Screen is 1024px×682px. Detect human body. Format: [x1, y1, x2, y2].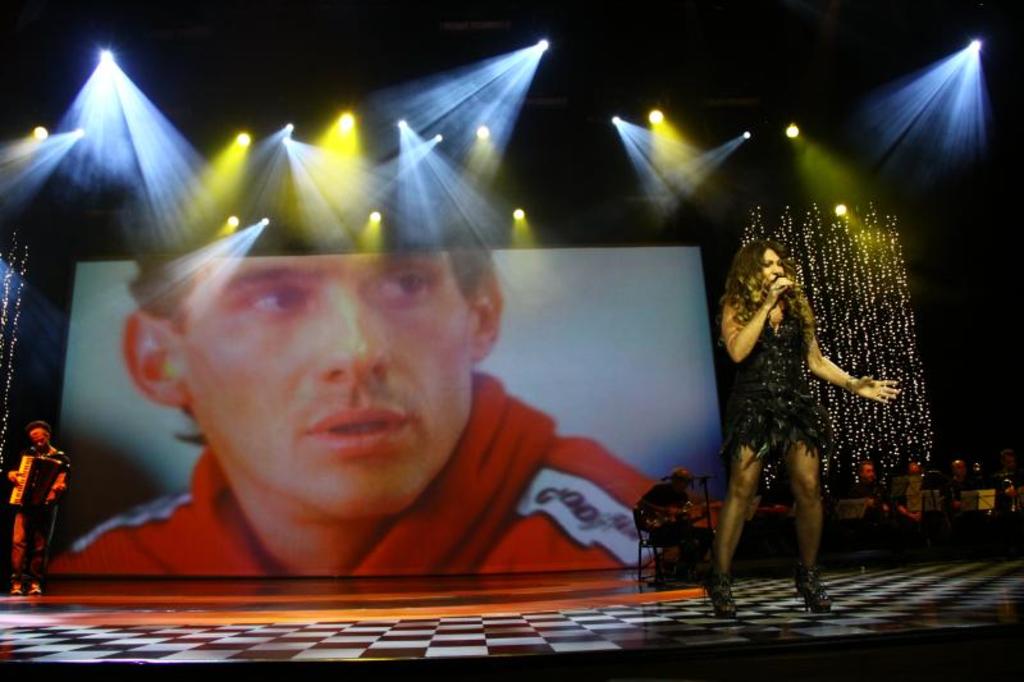
[636, 481, 691, 586].
